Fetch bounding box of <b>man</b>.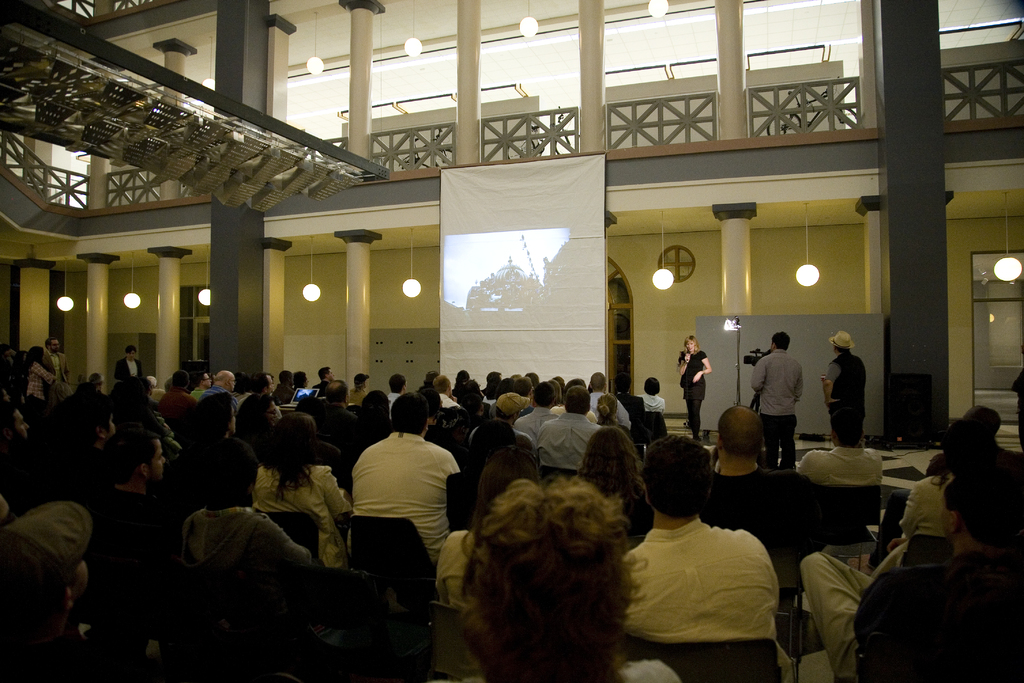
Bbox: l=339, t=404, r=465, b=604.
